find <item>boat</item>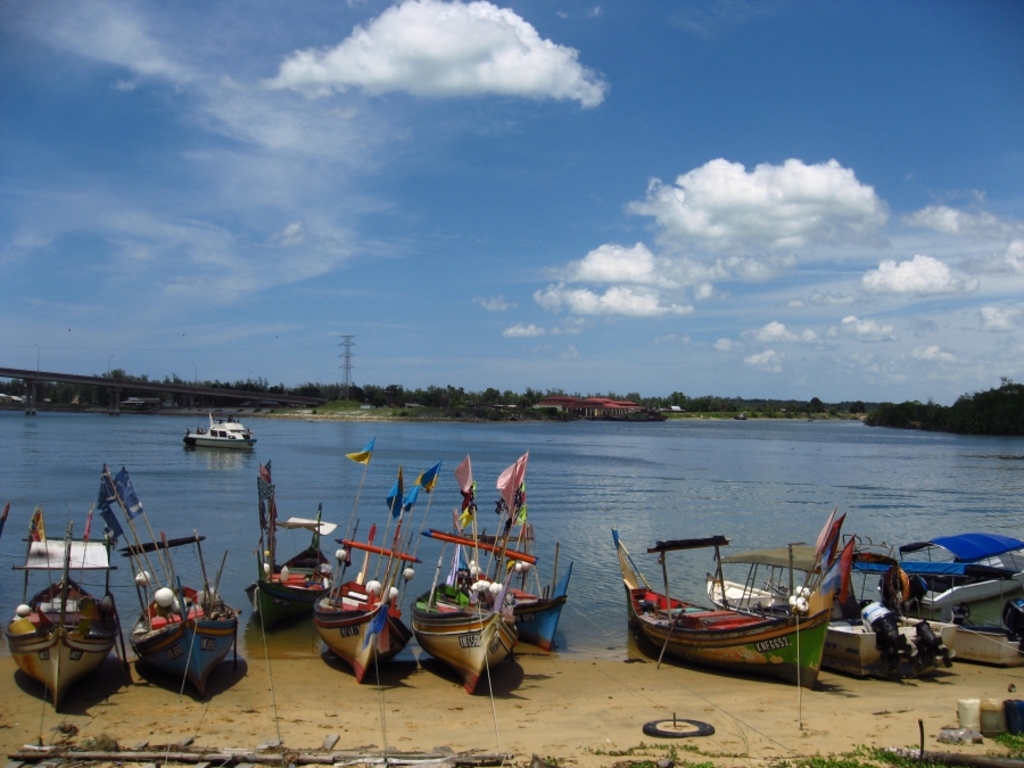
[118,543,248,700]
